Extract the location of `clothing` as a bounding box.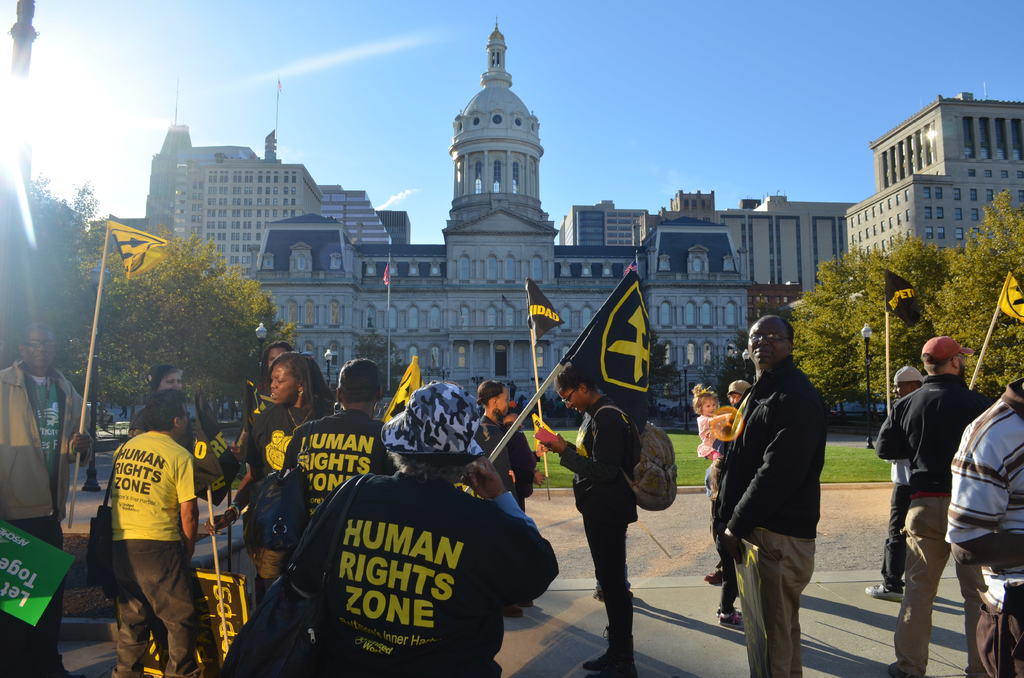
Rect(0, 357, 92, 677).
